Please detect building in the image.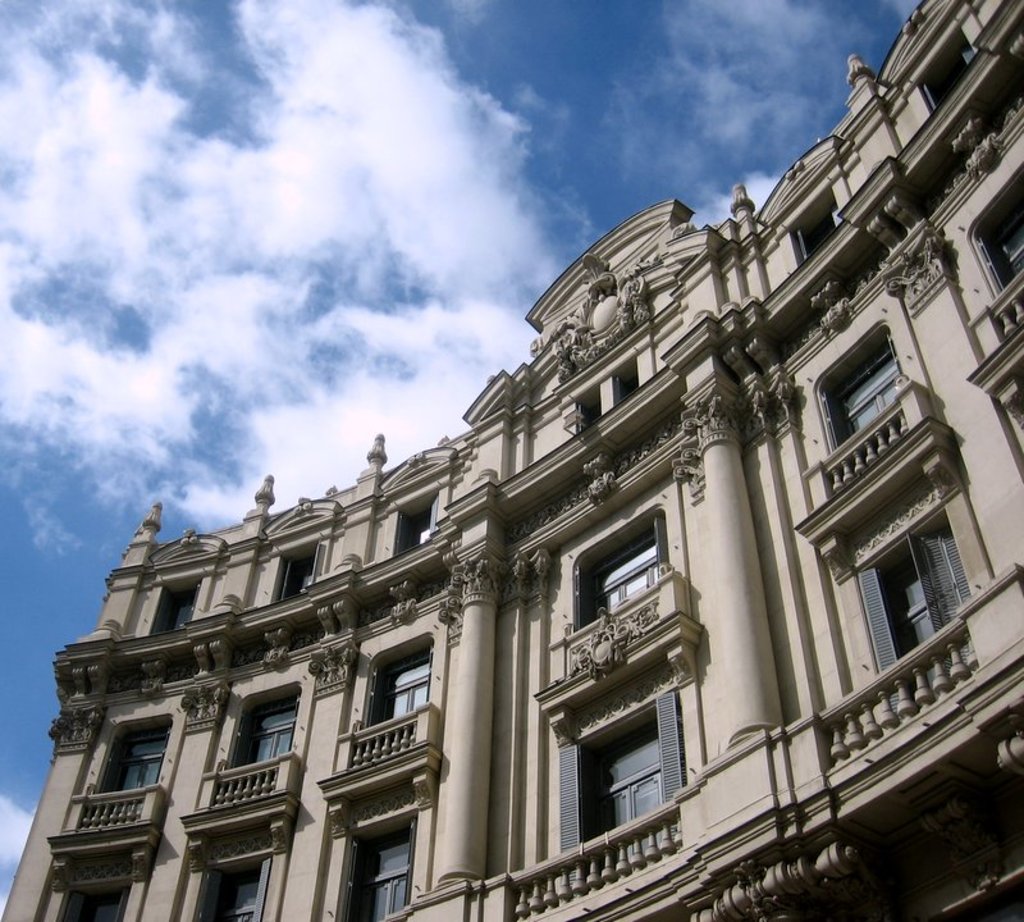
Rect(23, 47, 1023, 917).
